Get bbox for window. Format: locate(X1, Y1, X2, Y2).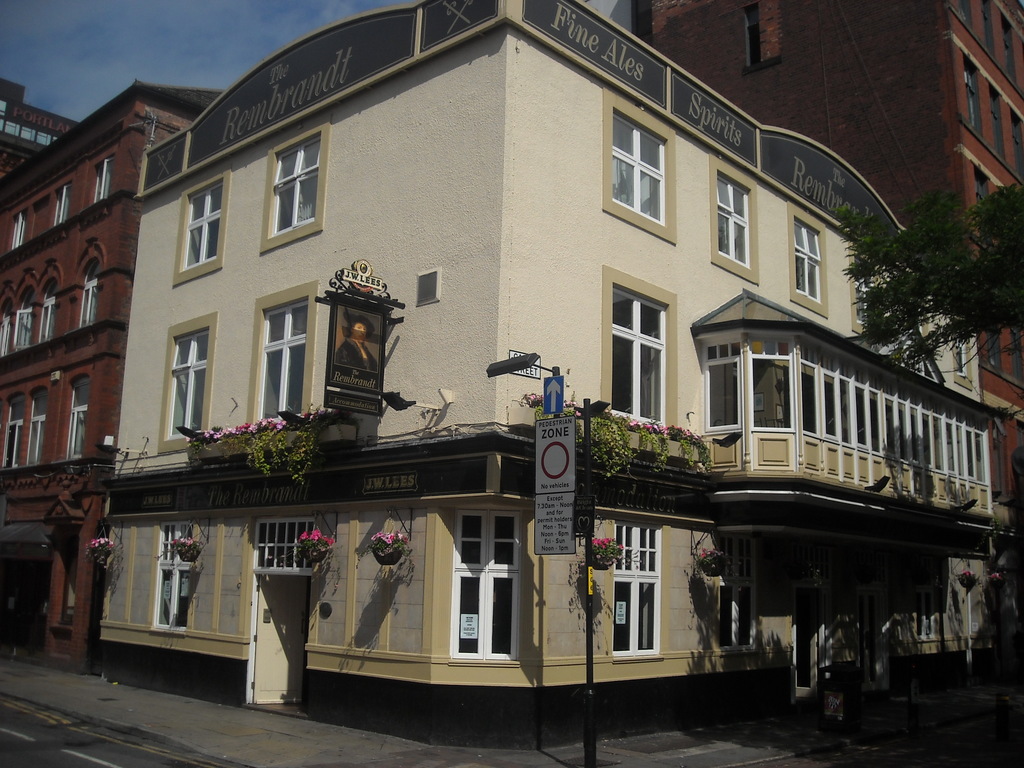
locate(0, 306, 15, 352).
